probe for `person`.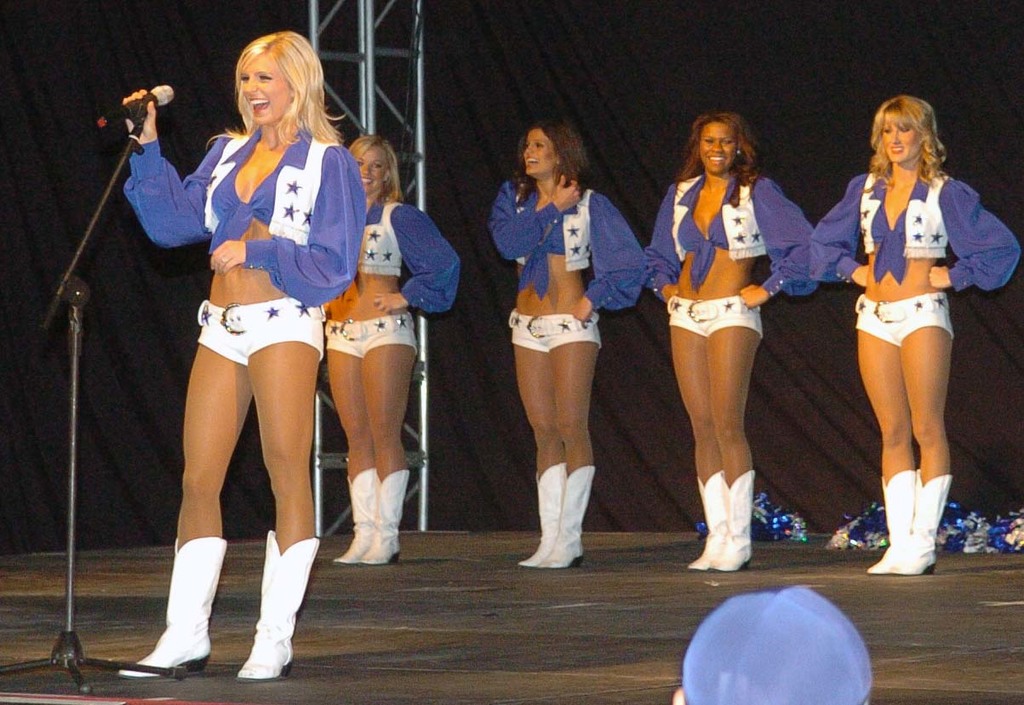
Probe result: x1=489, y1=120, x2=649, y2=570.
